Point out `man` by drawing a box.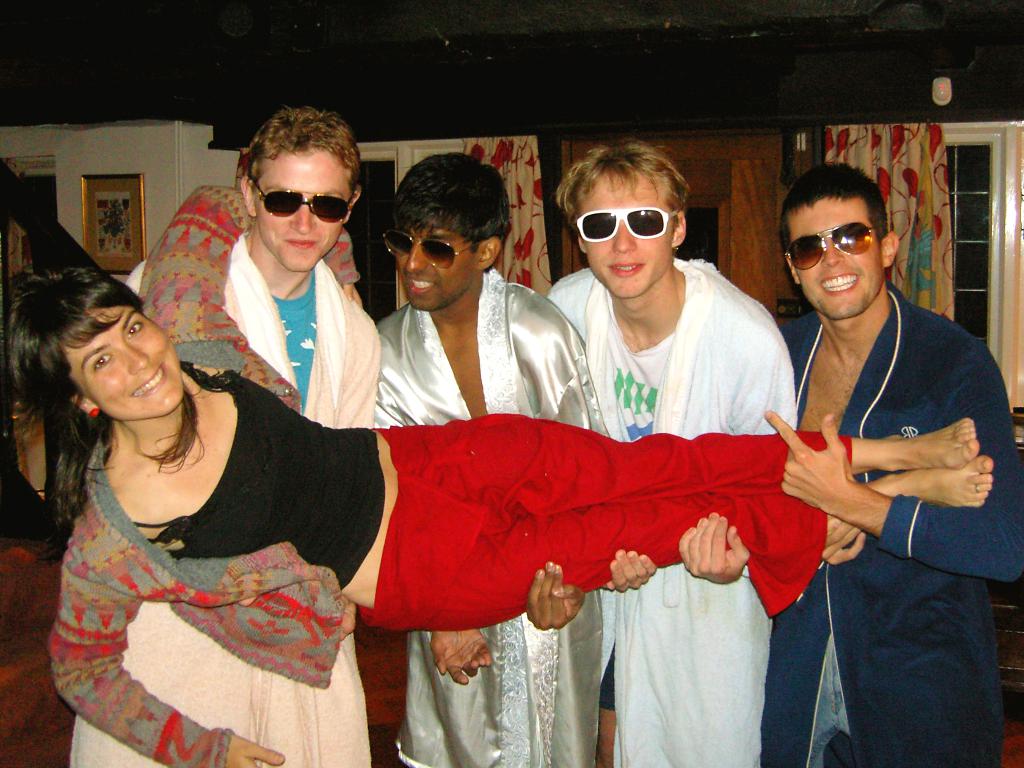
[x1=68, y1=109, x2=376, y2=767].
